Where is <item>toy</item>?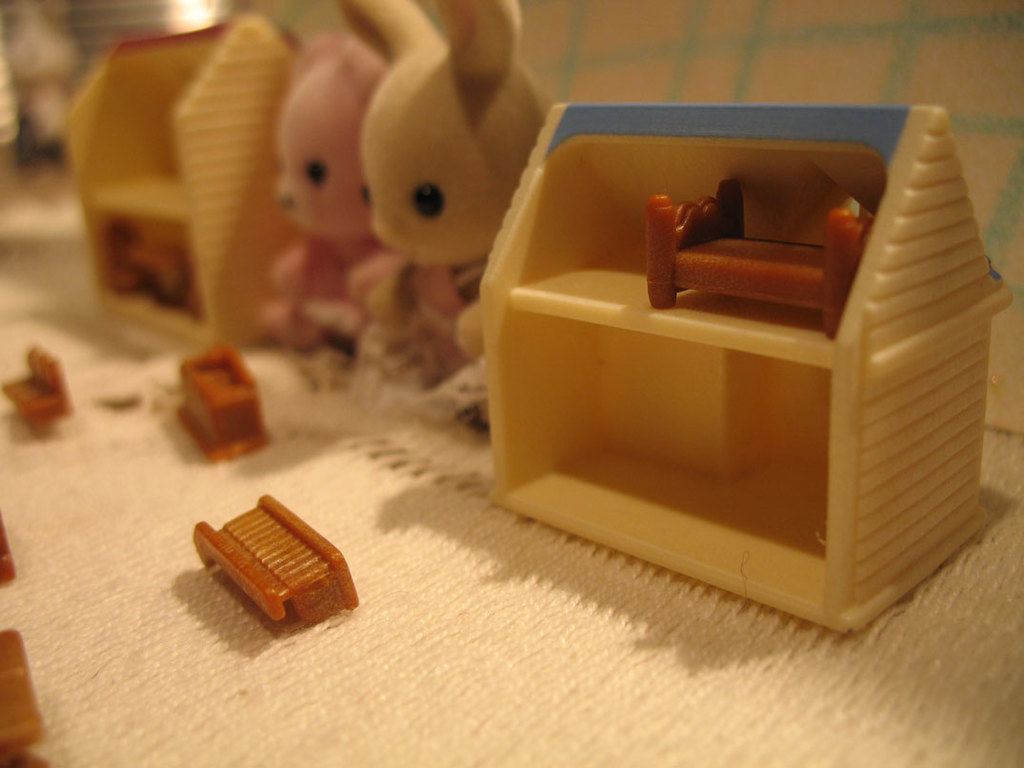
x1=641 y1=175 x2=874 y2=340.
